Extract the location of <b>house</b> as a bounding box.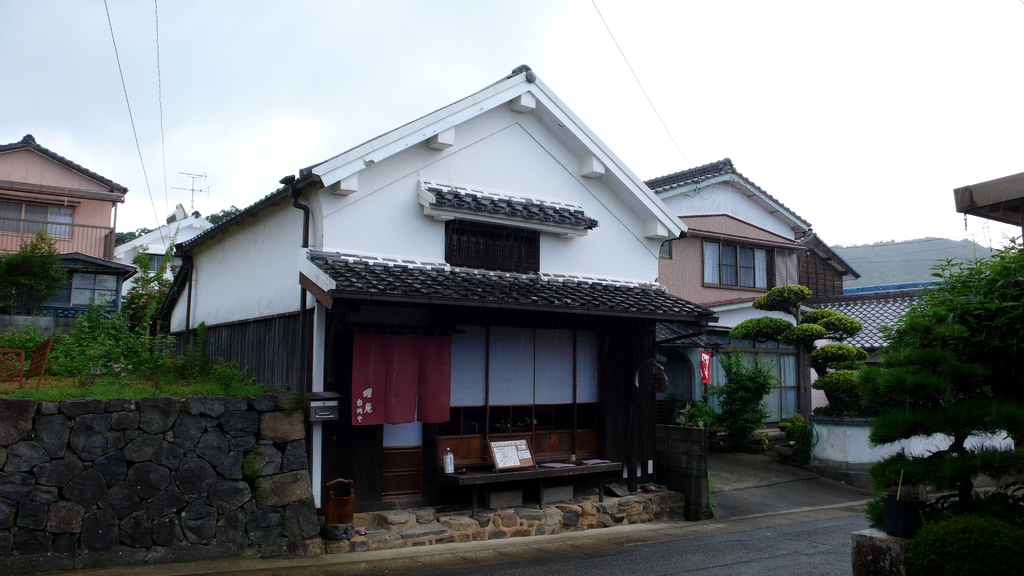
crop(809, 262, 1023, 460).
